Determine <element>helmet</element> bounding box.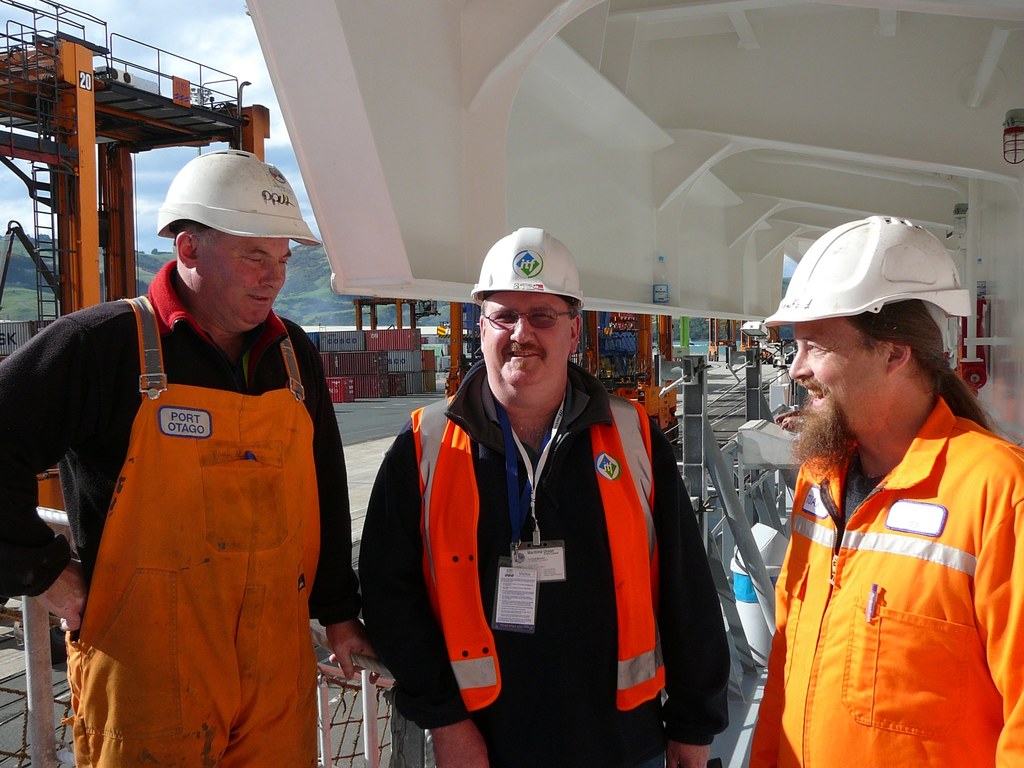
Determined: {"left": 765, "top": 212, "right": 968, "bottom": 326}.
